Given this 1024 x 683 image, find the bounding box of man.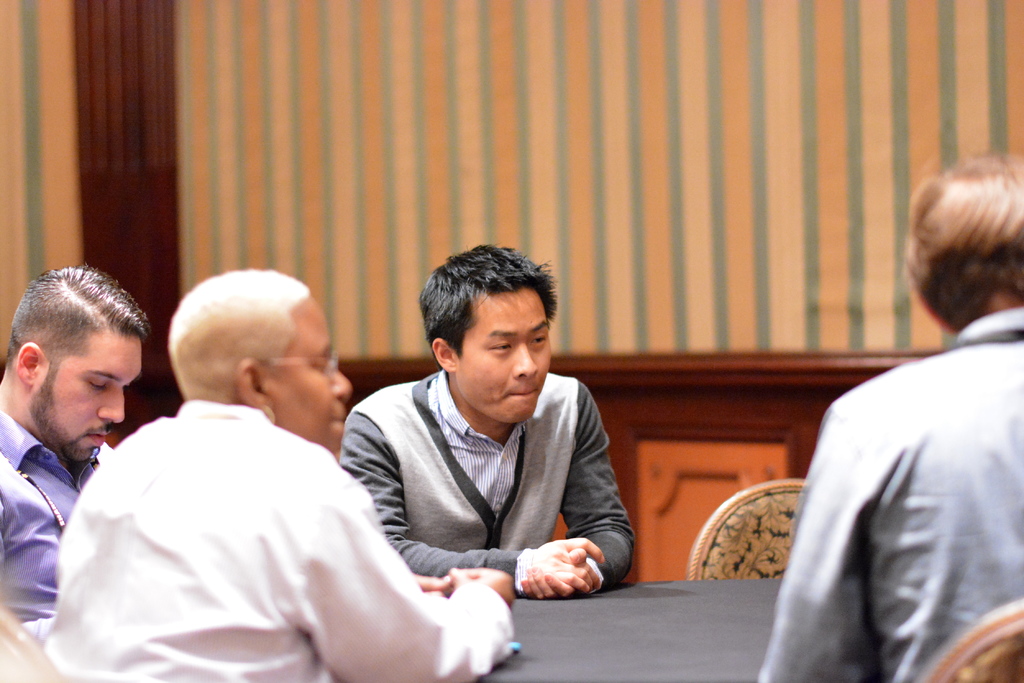
761:152:1023:682.
